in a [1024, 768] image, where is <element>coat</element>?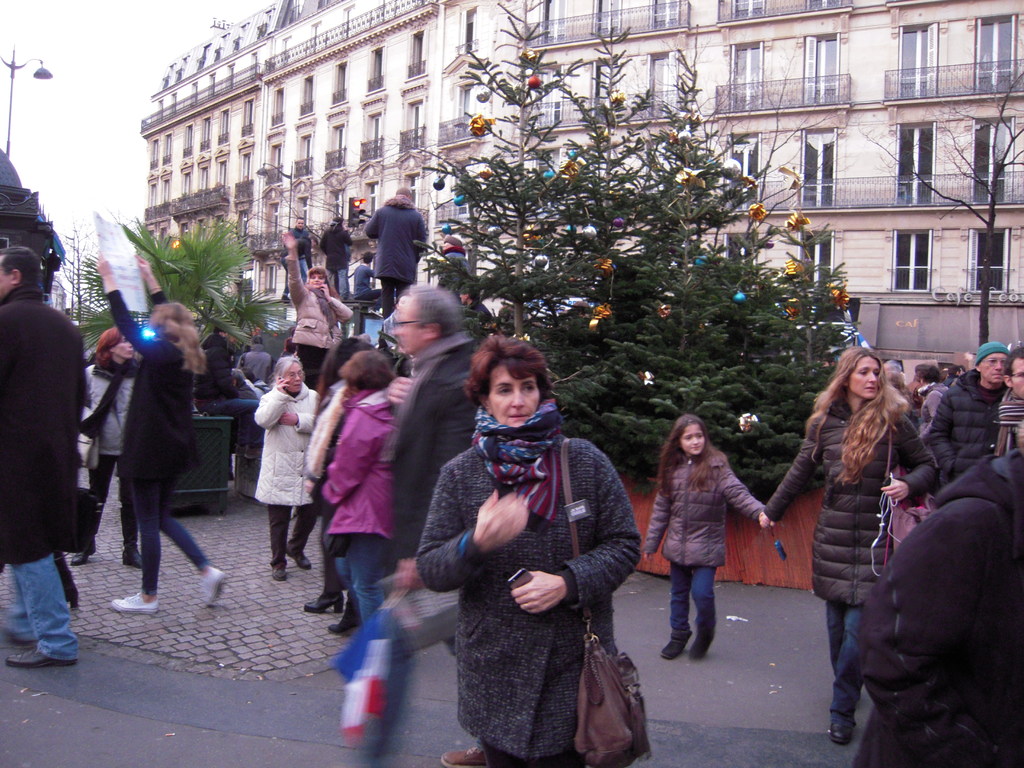
<box>117,287,195,474</box>.
